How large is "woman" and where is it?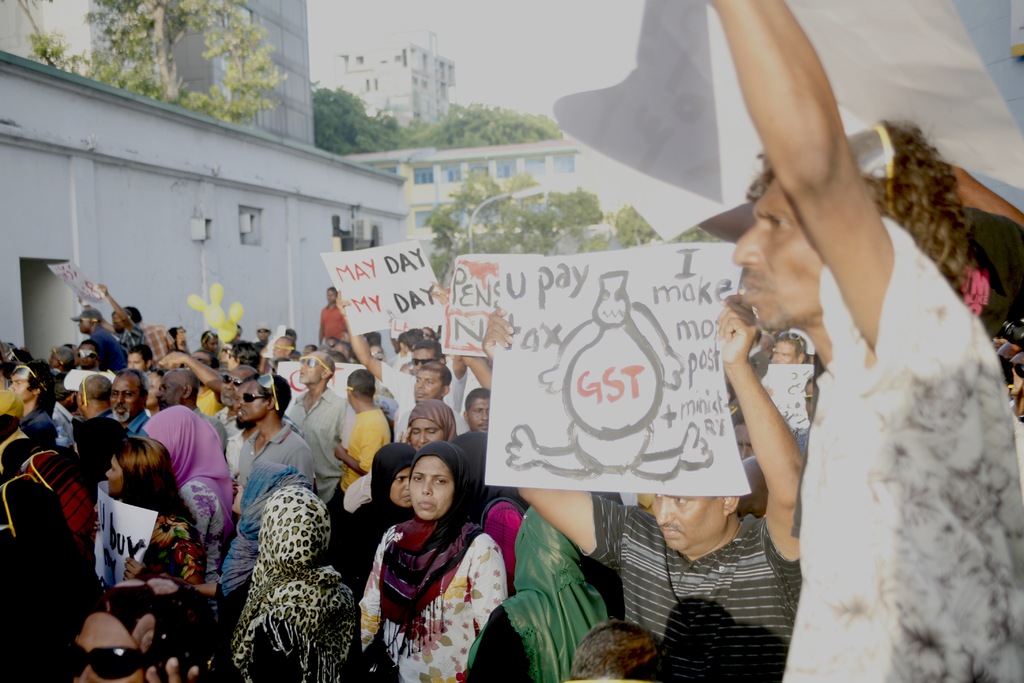
Bounding box: bbox=(89, 427, 206, 582).
